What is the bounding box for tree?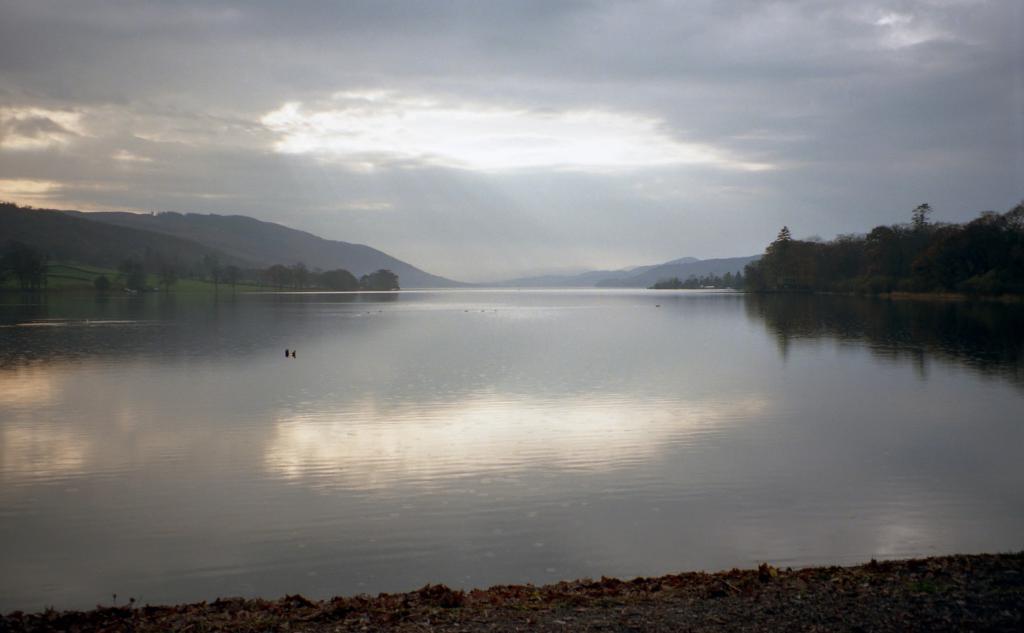
bbox=(7, 256, 51, 286).
